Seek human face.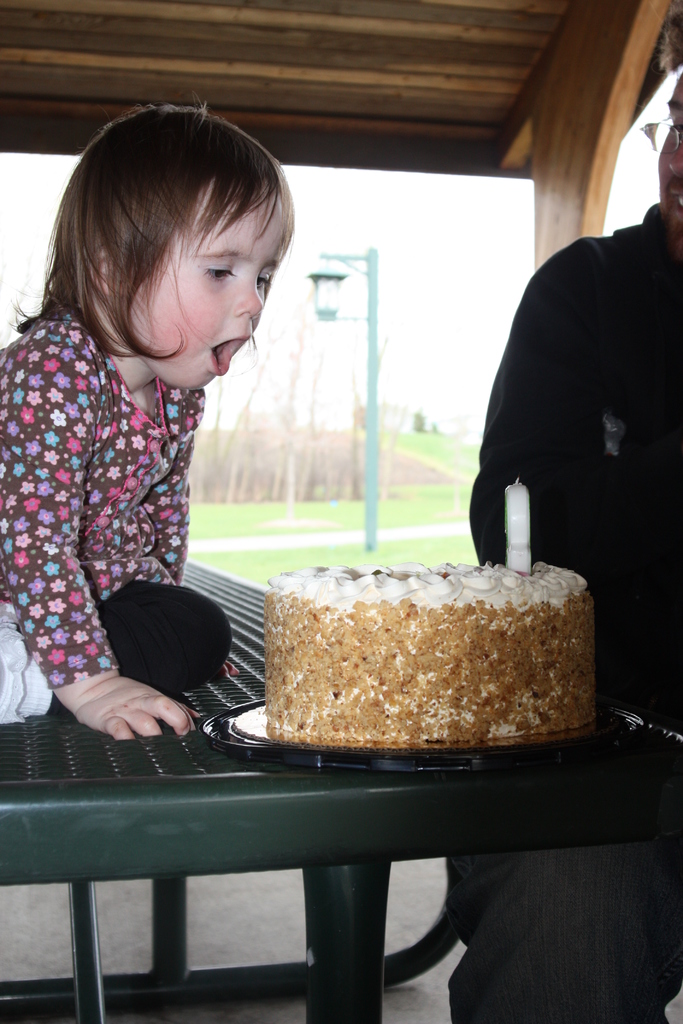
Rect(651, 64, 682, 255).
